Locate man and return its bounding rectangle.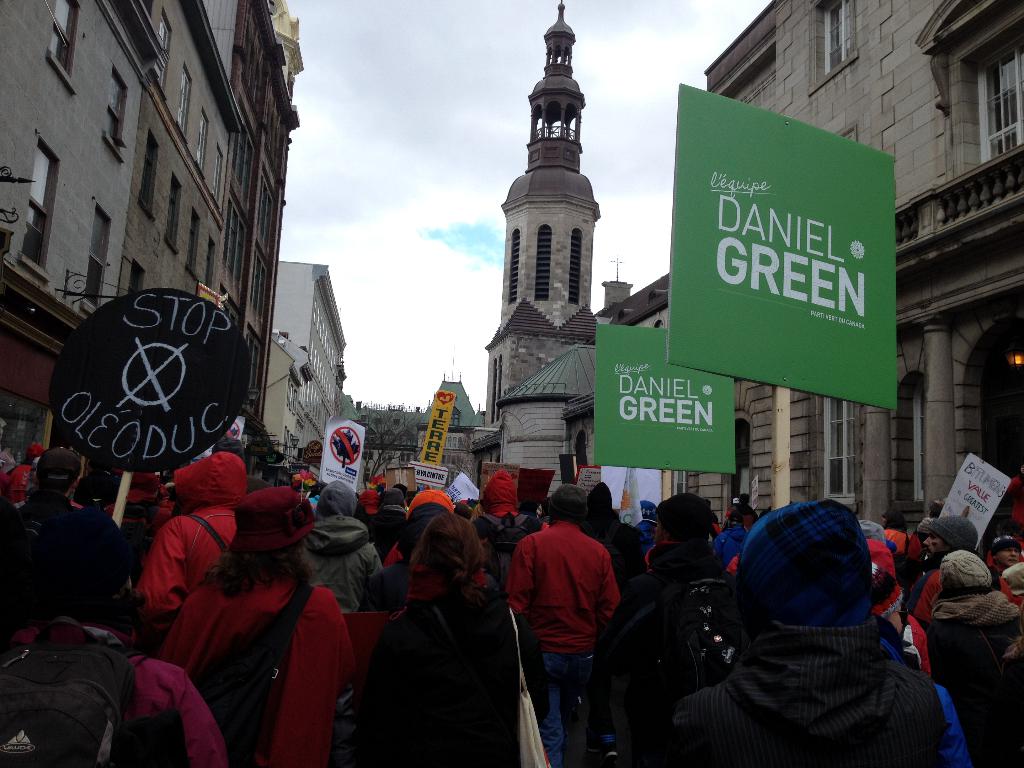
select_region(133, 452, 247, 640).
